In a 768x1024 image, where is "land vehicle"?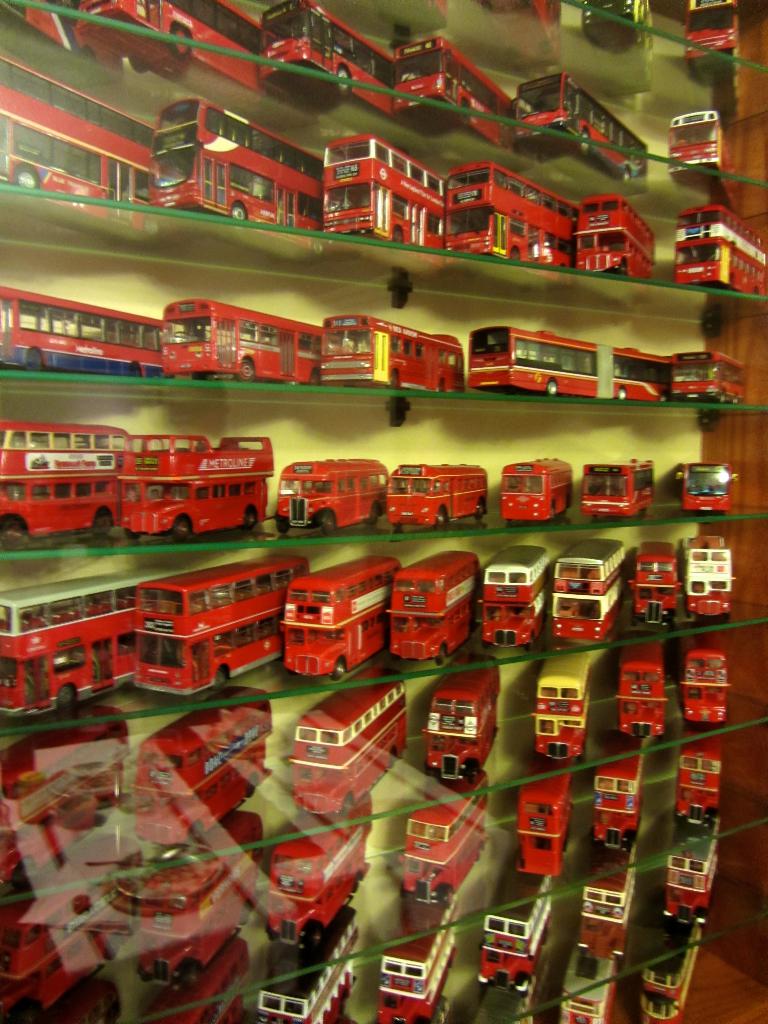
x1=515, y1=777, x2=574, y2=881.
